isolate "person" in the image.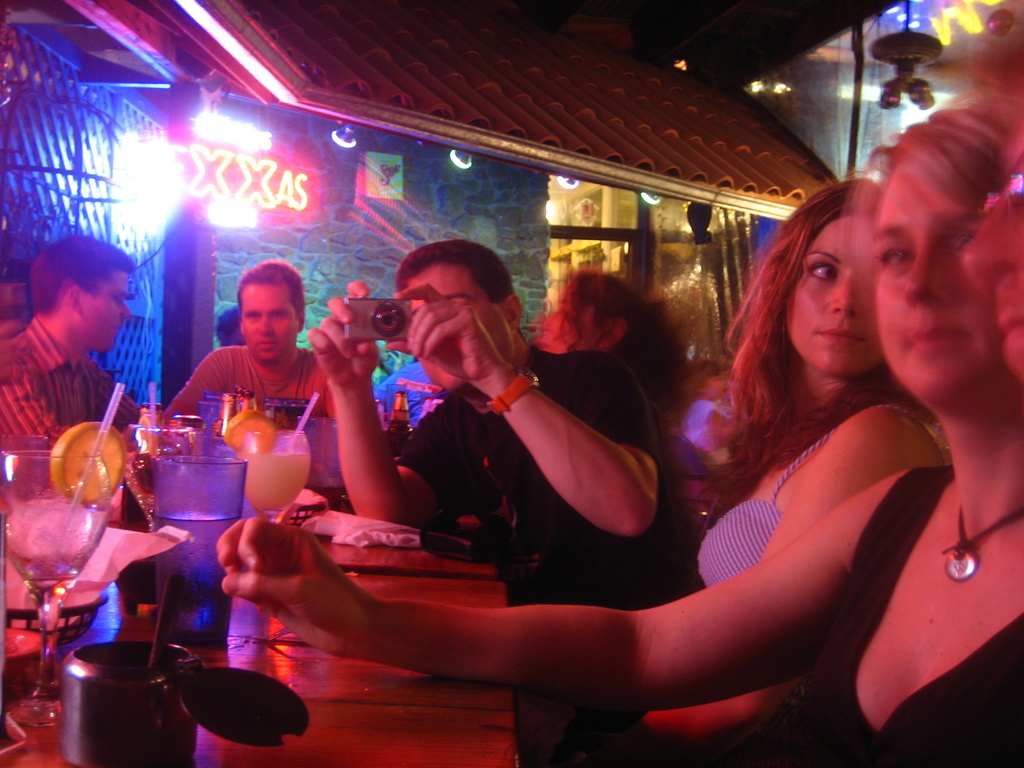
Isolated region: bbox=(520, 269, 674, 438).
